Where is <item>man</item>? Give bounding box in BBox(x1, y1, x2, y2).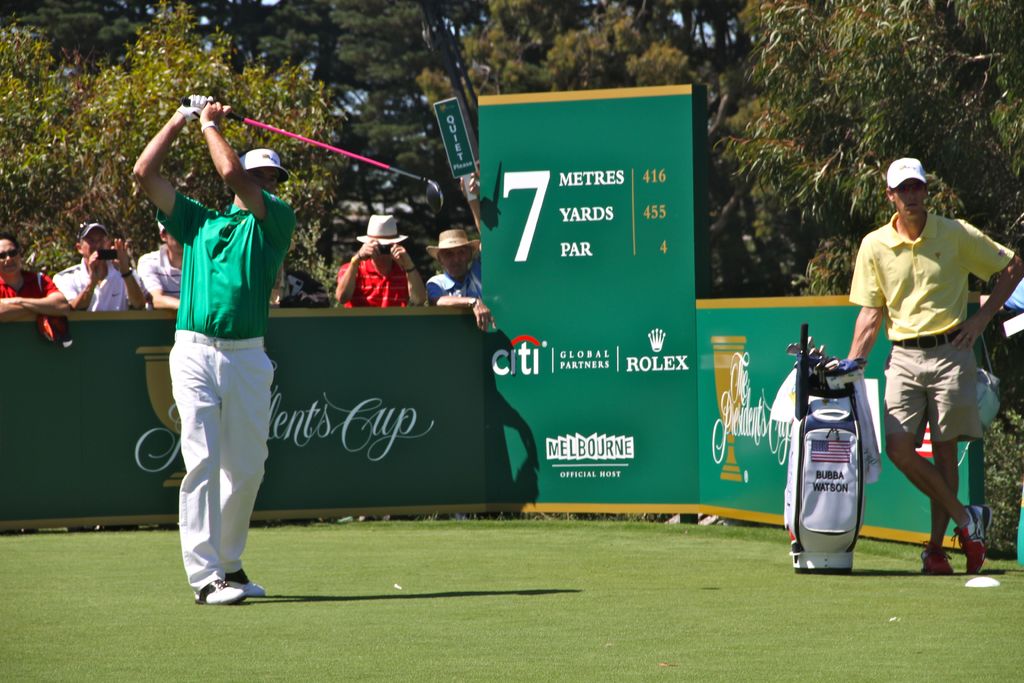
BBox(333, 213, 425, 304).
